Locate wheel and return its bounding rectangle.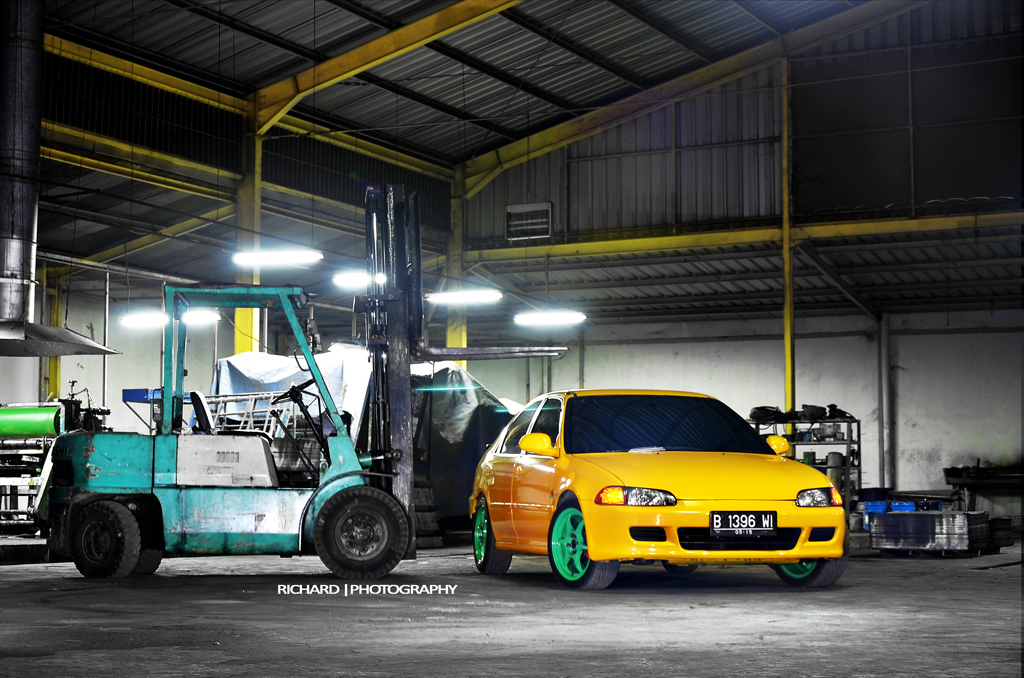
bbox(313, 481, 412, 585).
